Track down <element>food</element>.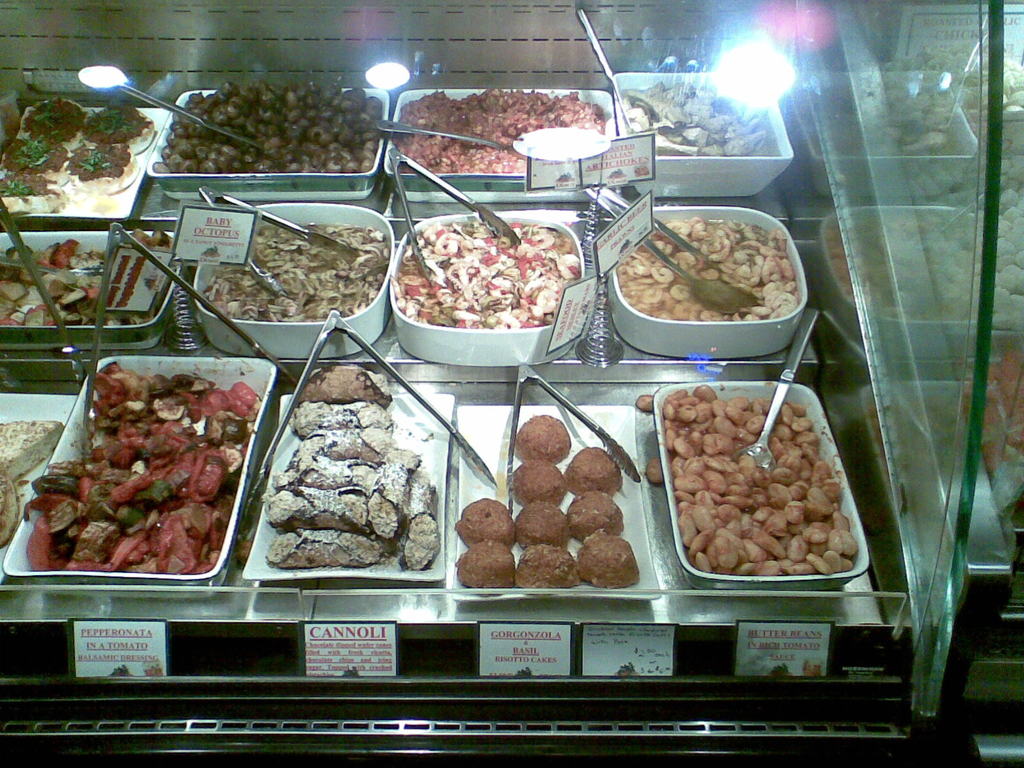
Tracked to x1=393, y1=218, x2=584, y2=328.
